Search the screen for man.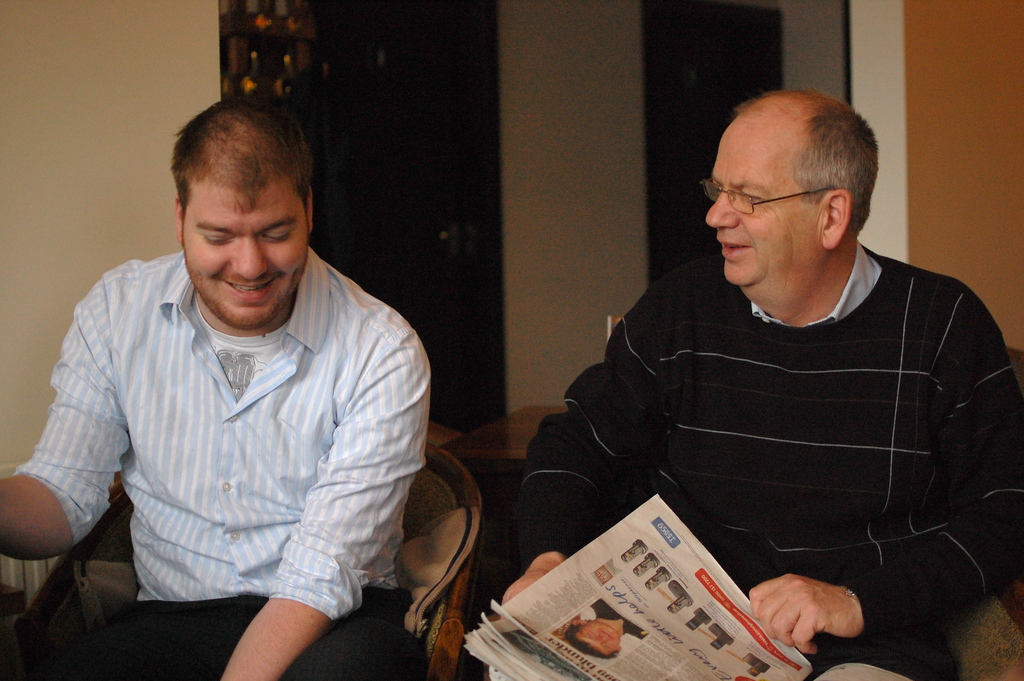
Found at (506, 73, 1012, 657).
